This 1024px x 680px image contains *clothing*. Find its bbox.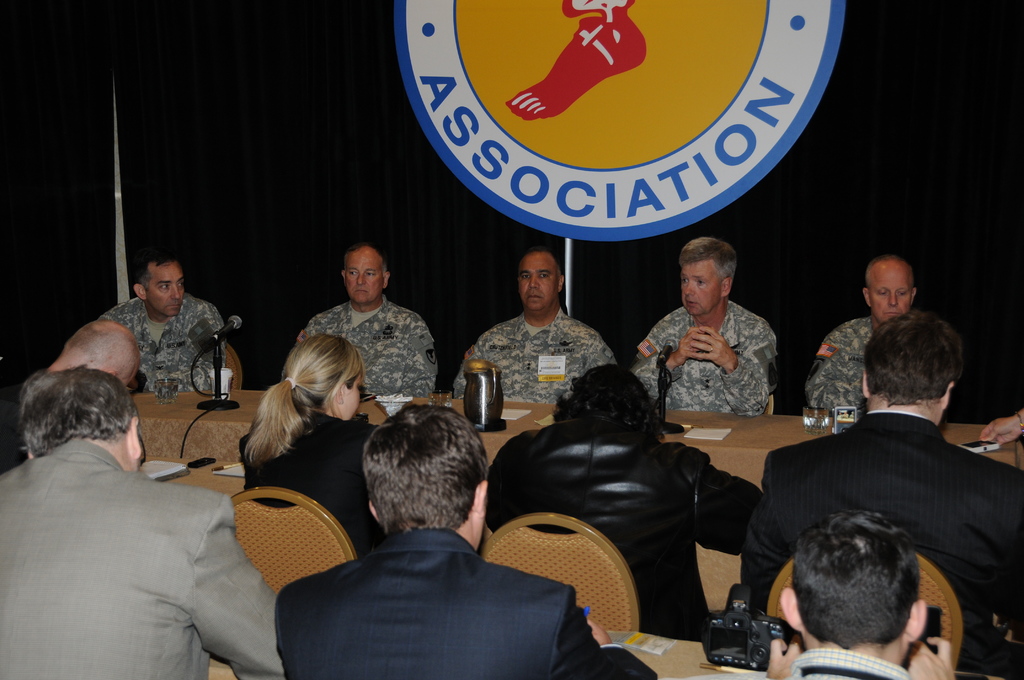
select_region(454, 305, 616, 400).
